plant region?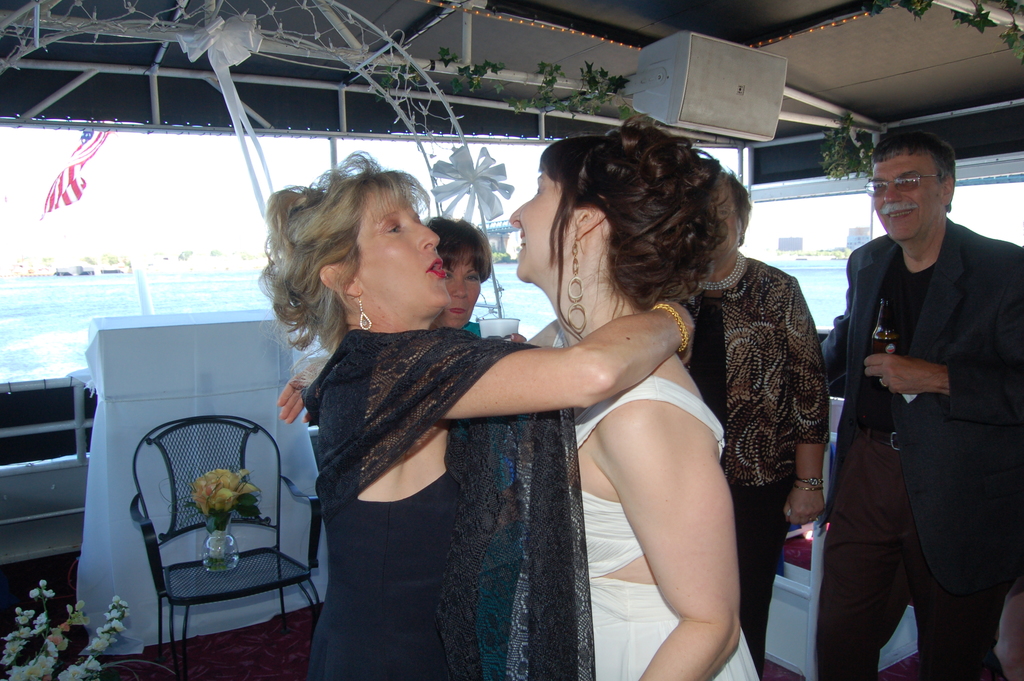
<box>576,94,631,118</box>
